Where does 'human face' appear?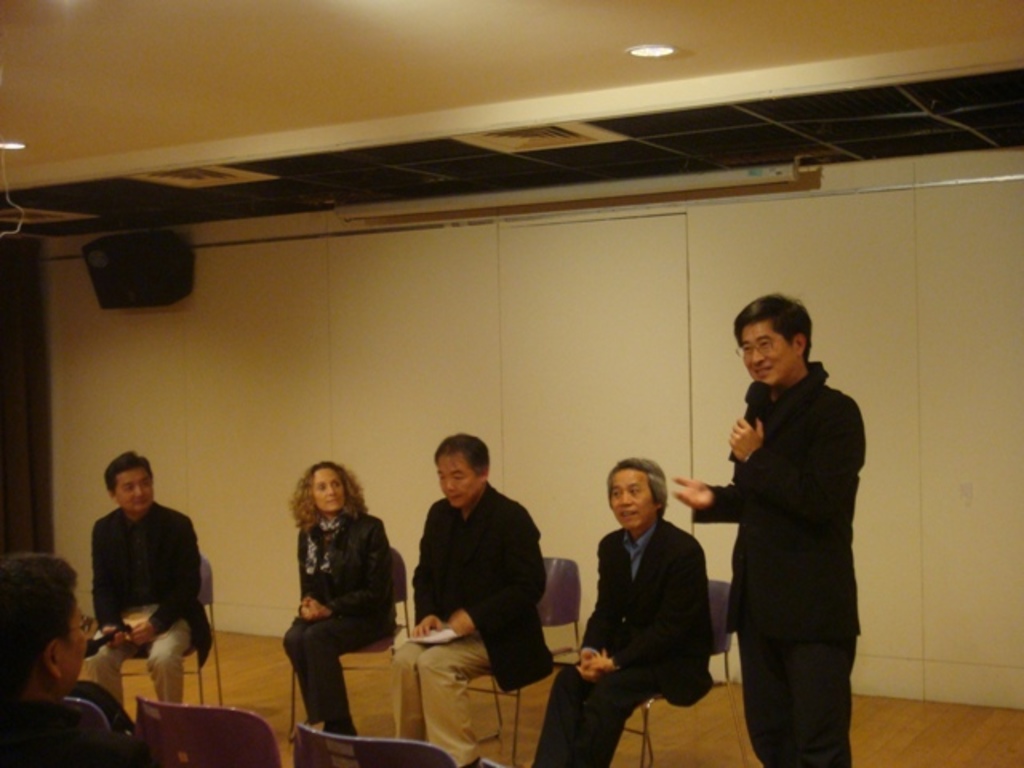
Appears at 56/598/85/690.
